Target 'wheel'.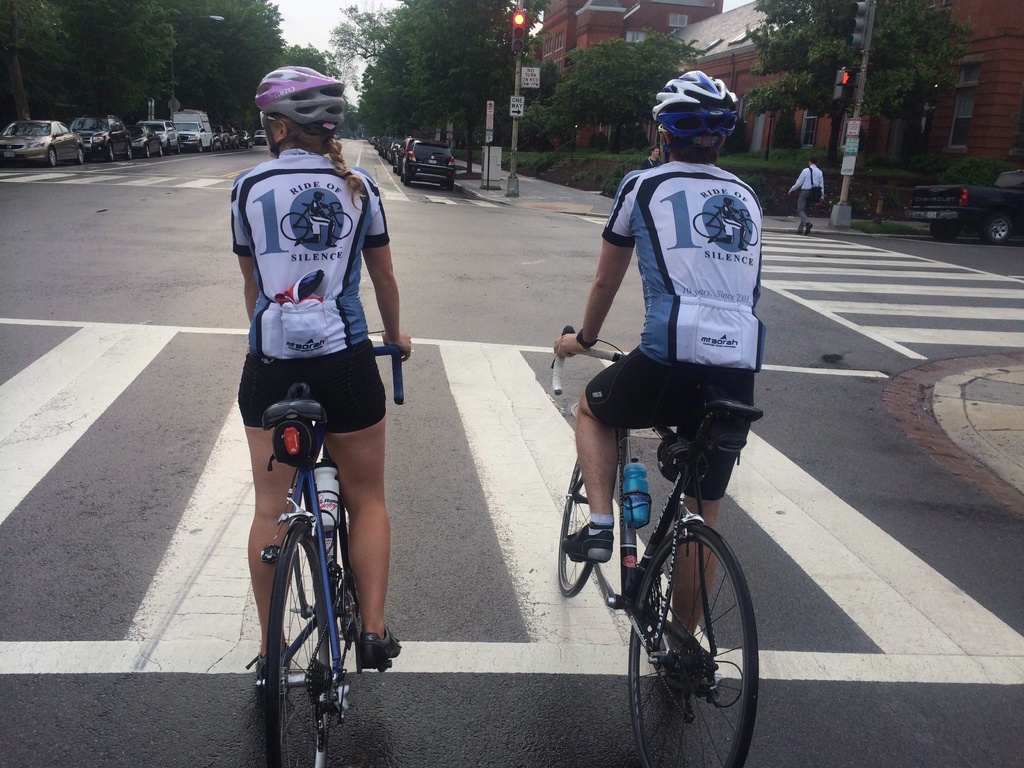
Target region: <box>196,144,204,154</box>.
